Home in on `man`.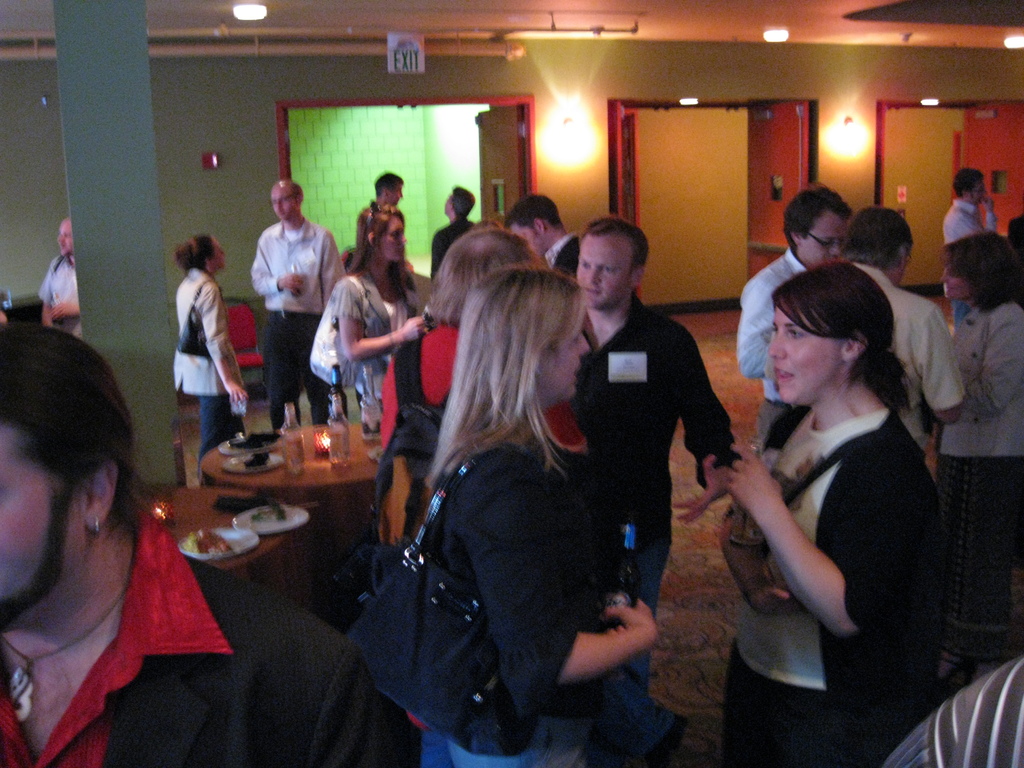
Homed in at 563 214 742 688.
